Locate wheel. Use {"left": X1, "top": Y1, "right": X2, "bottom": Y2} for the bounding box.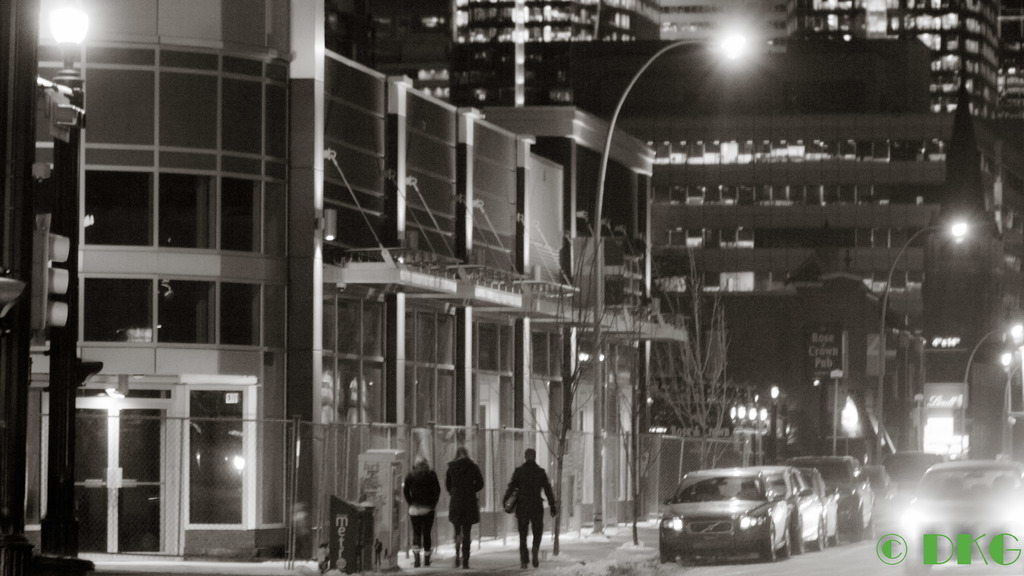
{"left": 785, "top": 528, "right": 792, "bottom": 556}.
